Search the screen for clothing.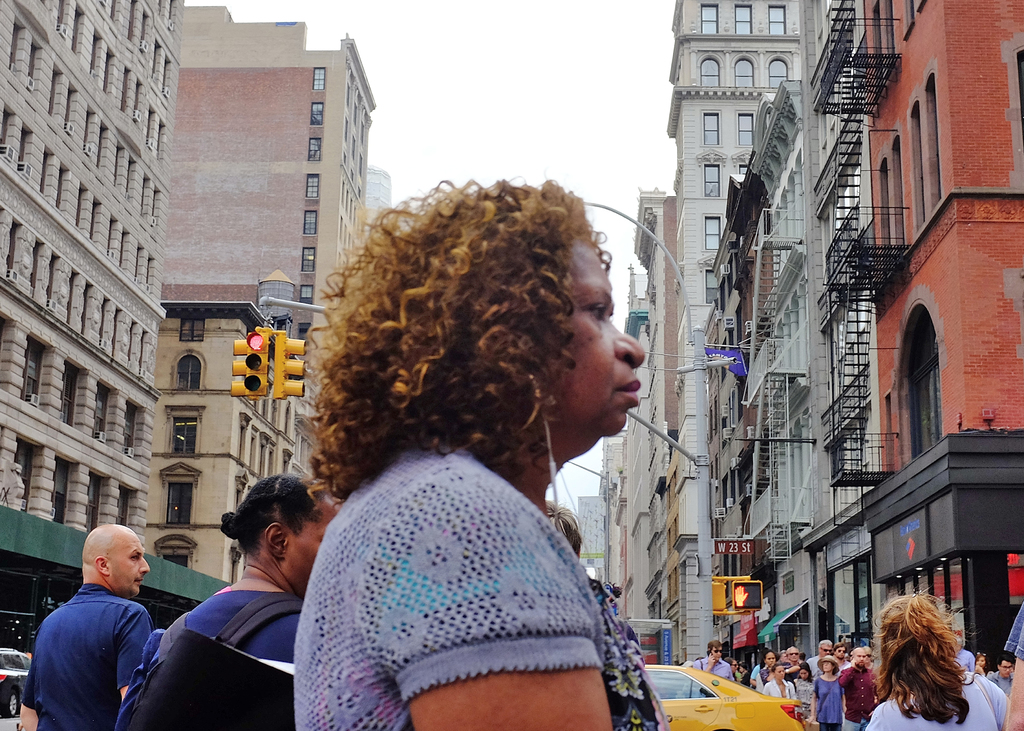
Found at 116/581/305/730.
